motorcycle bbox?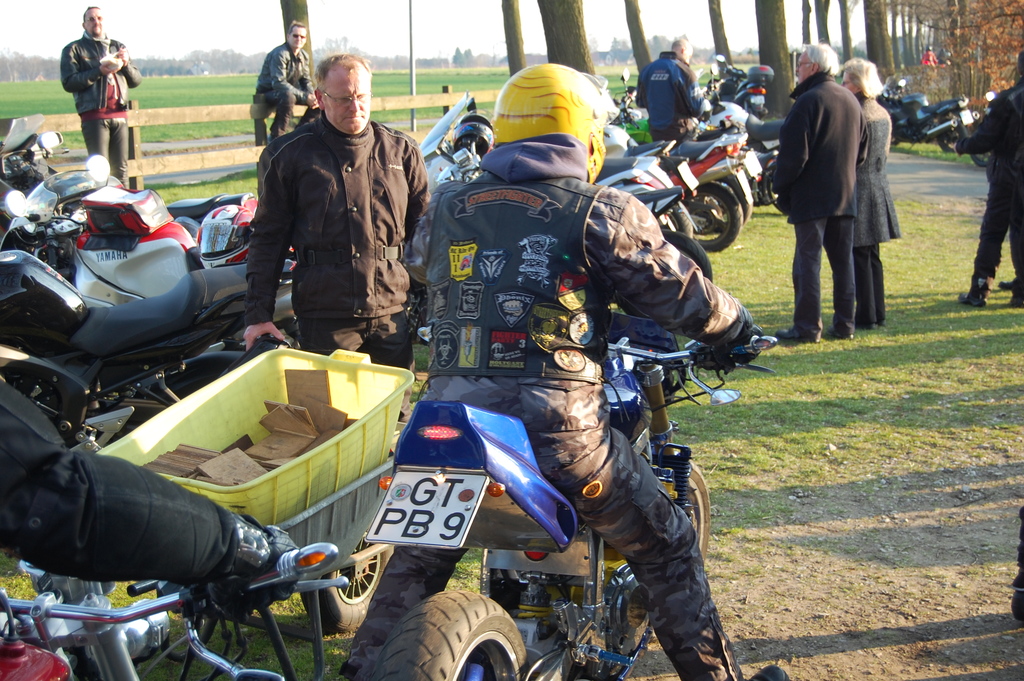
bbox=[0, 153, 293, 306]
